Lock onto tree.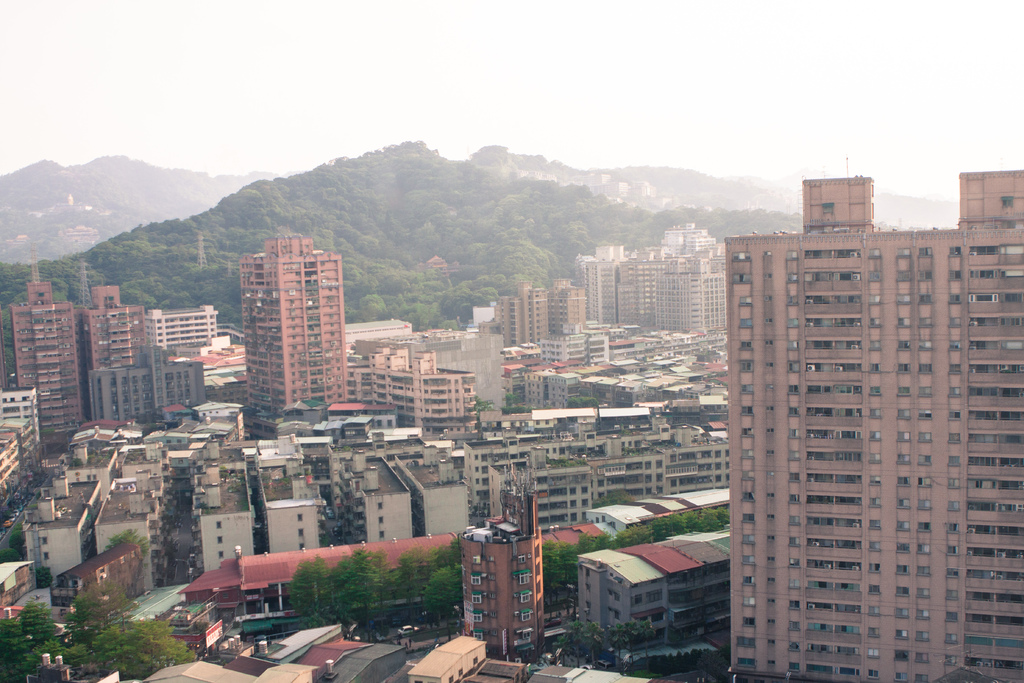
Locked: (636,620,655,670).
